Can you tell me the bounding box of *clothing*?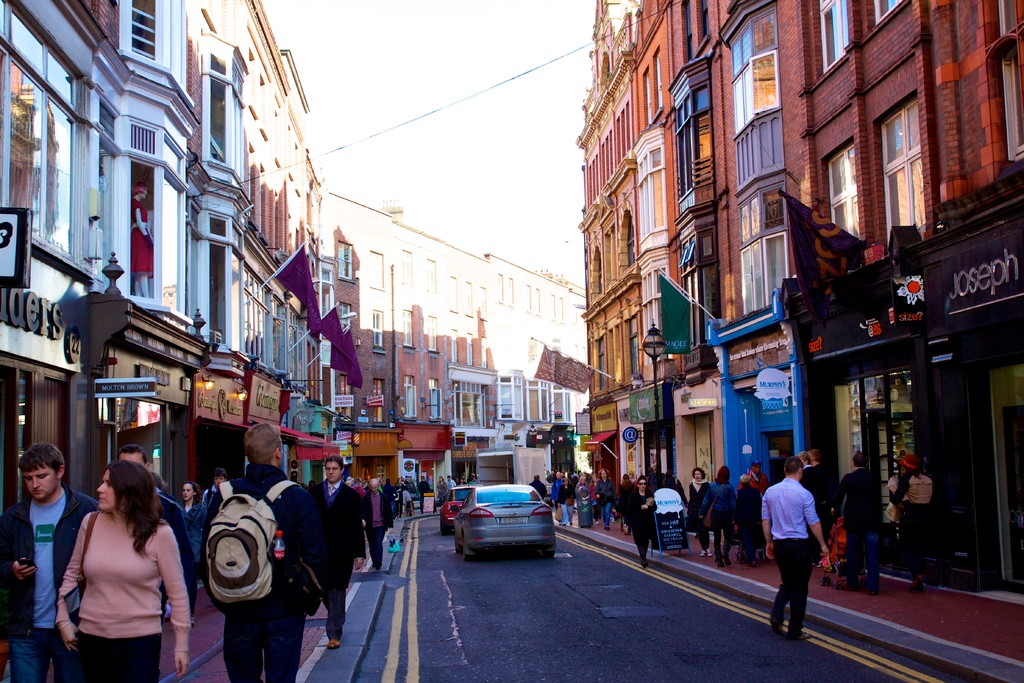
(x1=311, y1=477, x2=360, y2=635).
